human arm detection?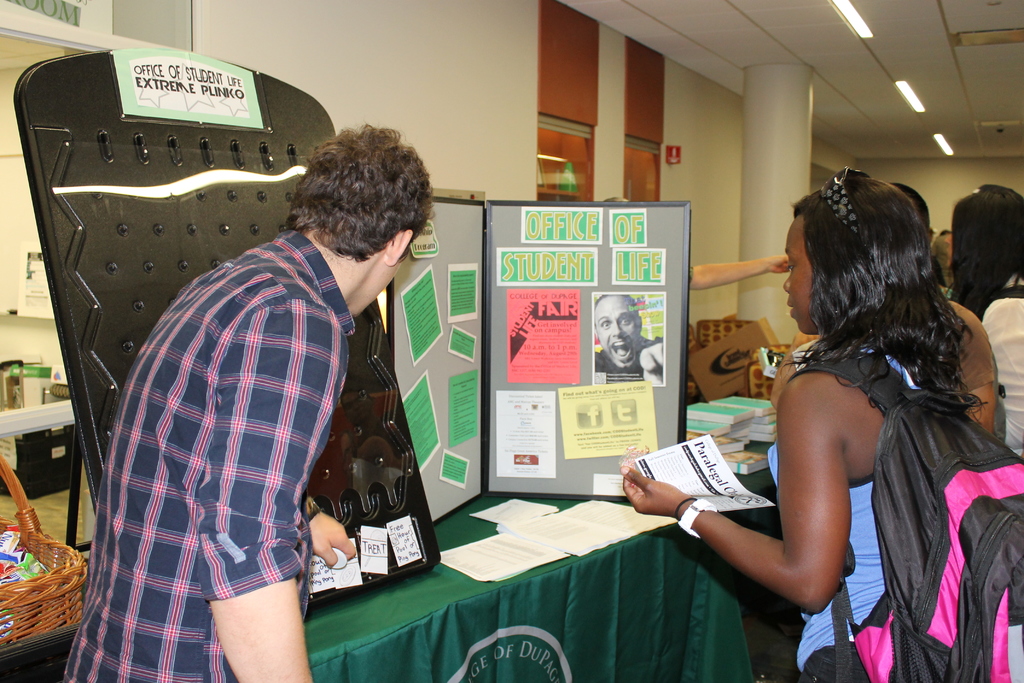
(x1=687, y1=416, x2=862, y2=626)
